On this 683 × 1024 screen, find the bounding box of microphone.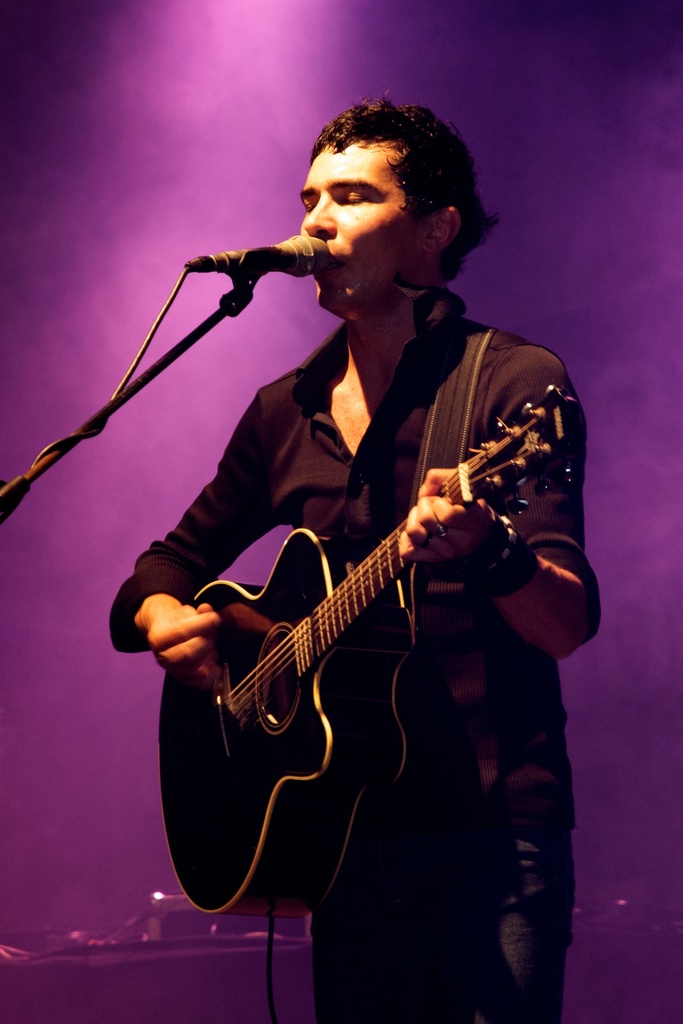
Bounding box: 211 223 333 284.
